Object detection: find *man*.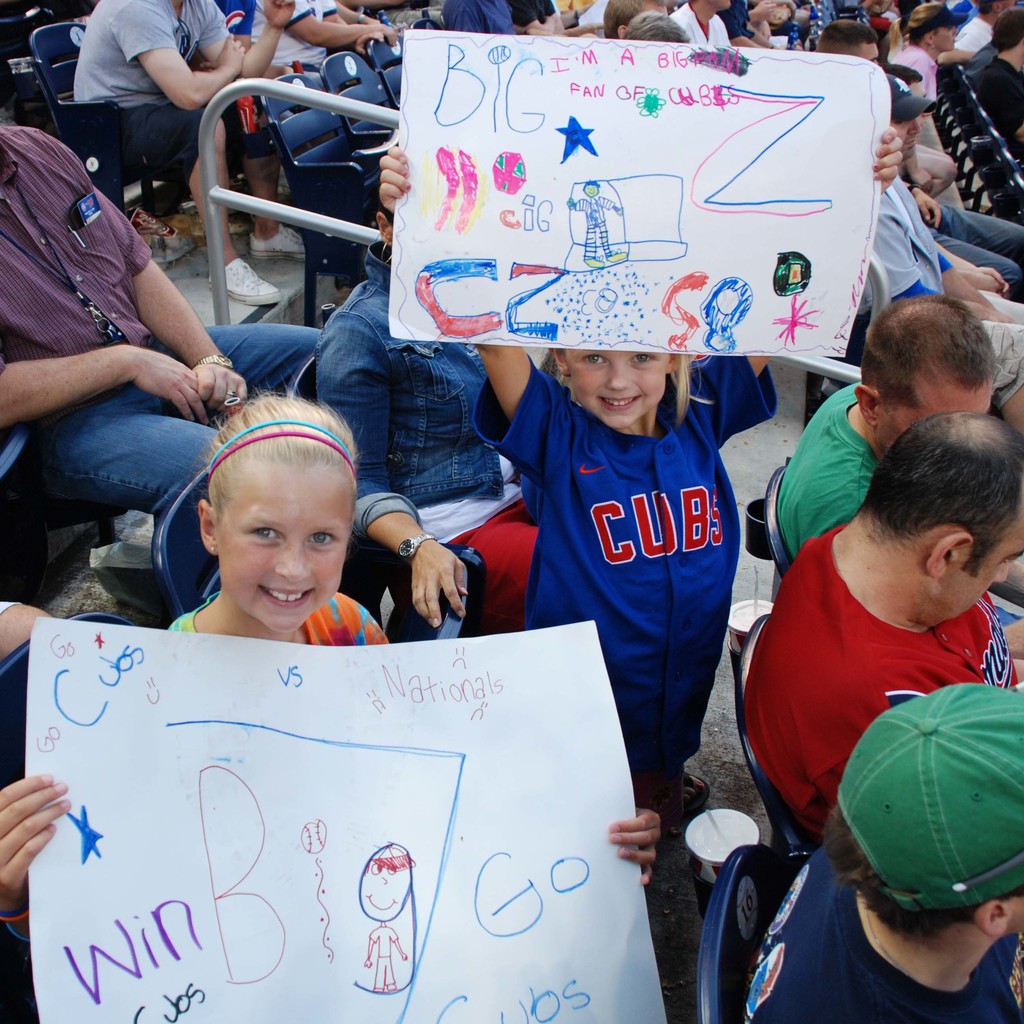
box=[248, 0, 390, 64].
